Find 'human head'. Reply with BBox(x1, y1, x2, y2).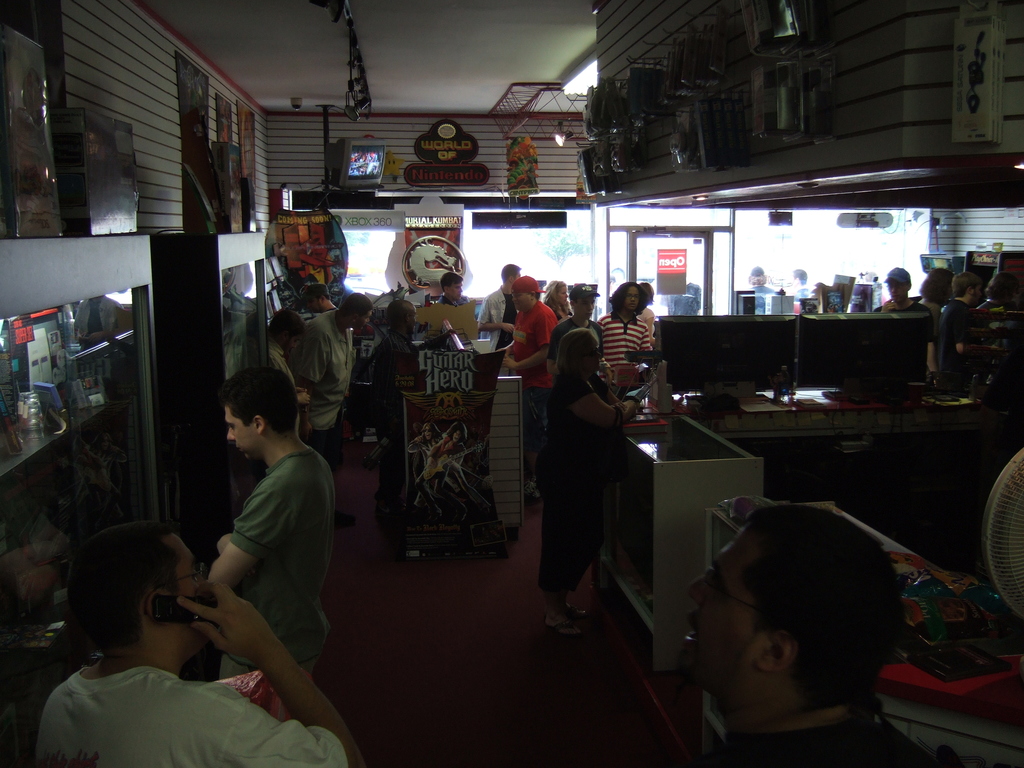
BBox(271, 310, 310, 352).
